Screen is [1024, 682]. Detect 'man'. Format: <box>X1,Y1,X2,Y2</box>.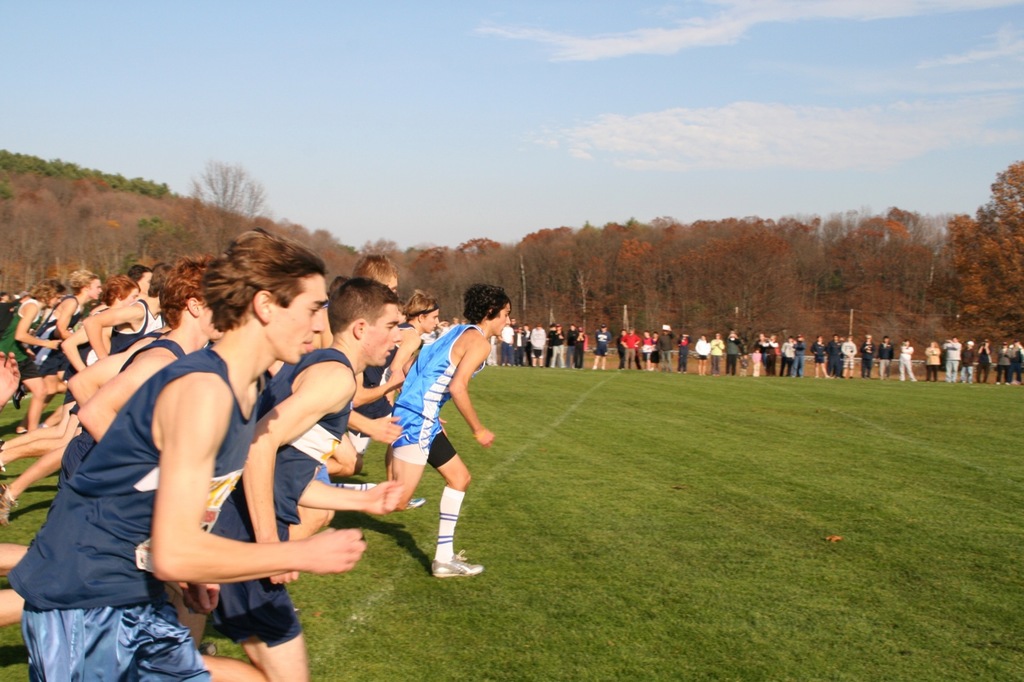
<box>997,342,1012,386</box>.
